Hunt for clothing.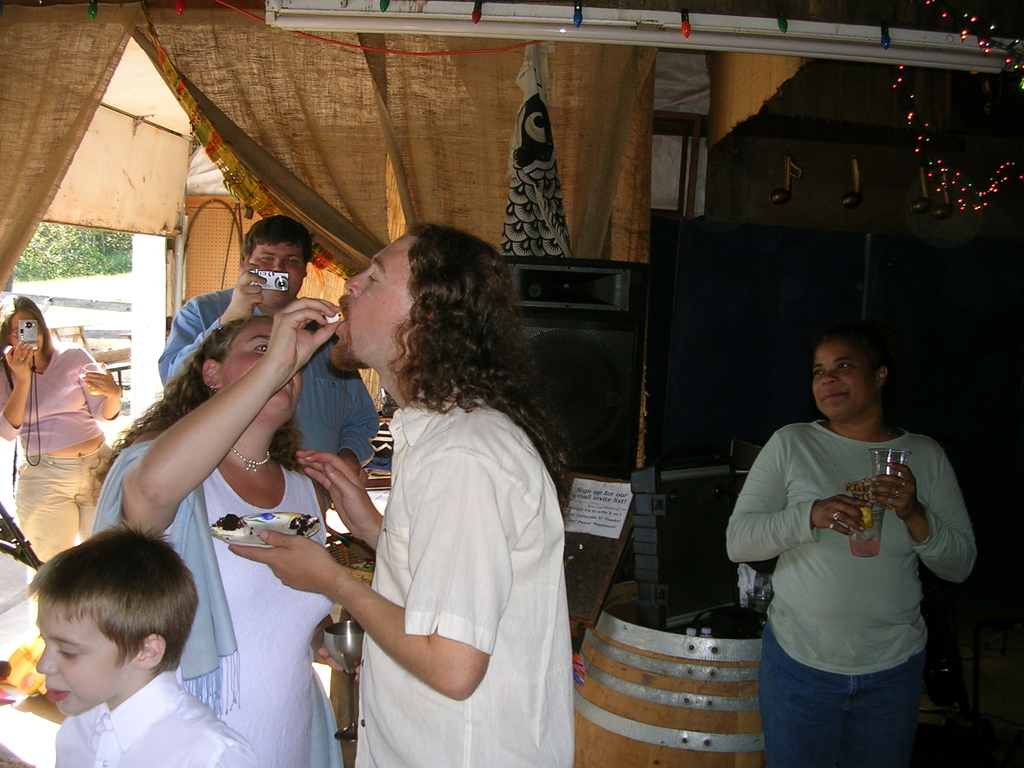
Hunted down at [x1=150, y1=278, x2=385, y2=467].
